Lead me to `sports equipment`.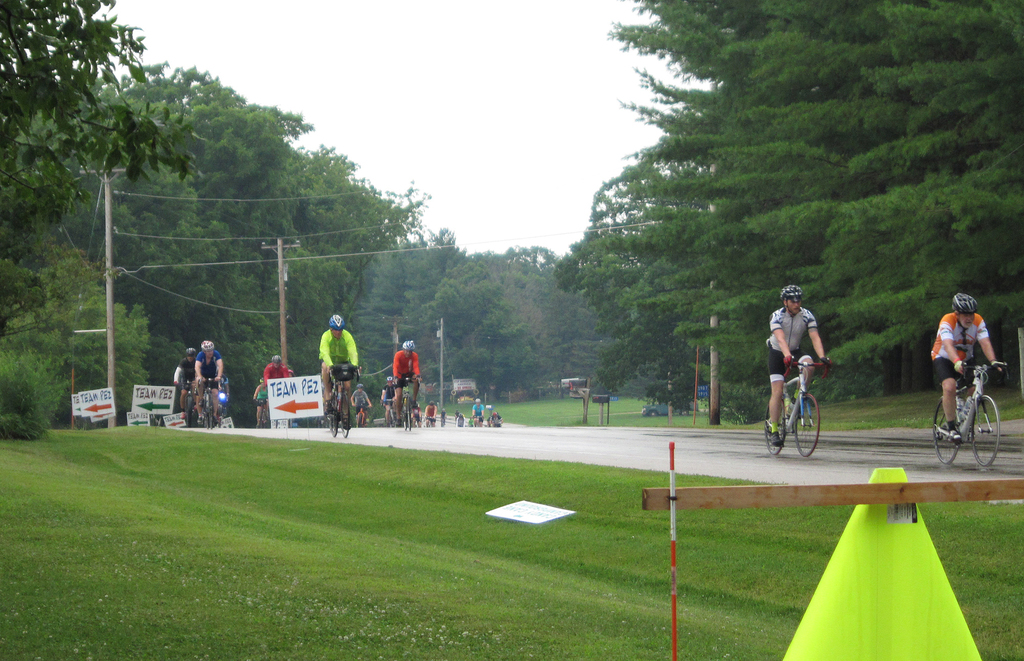
Lead to [x1=201, y1=338, x2=216, y2=351].
